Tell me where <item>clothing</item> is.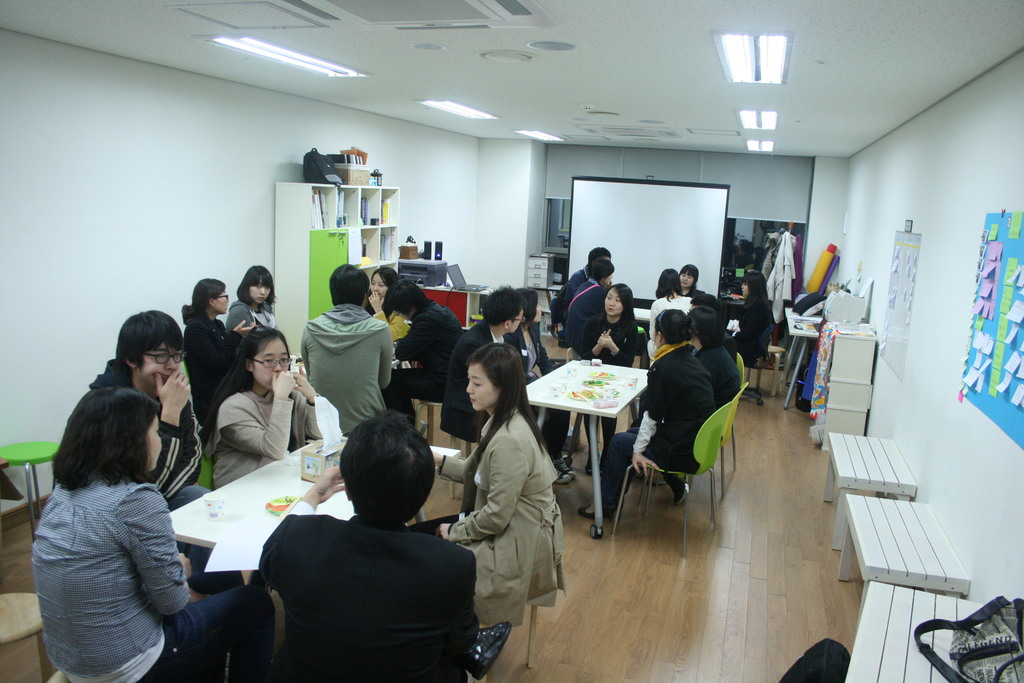
<item>clothing</item> is at x1=735 y1=286 x2=775 y2=363.
